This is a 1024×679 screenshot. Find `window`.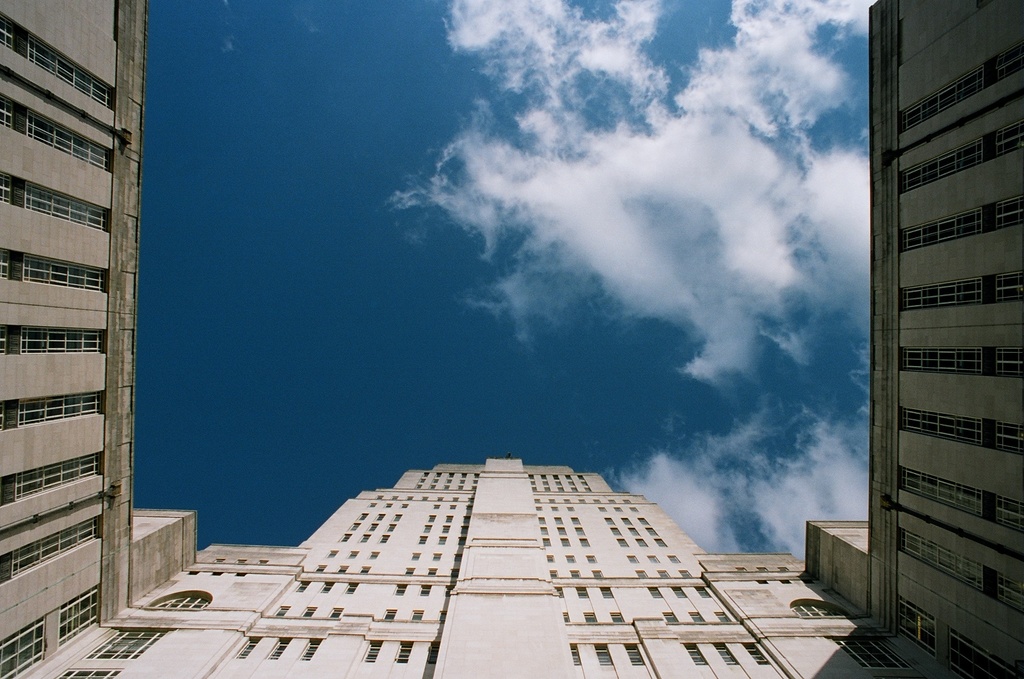
Bounding box: bbox=[0, 93, 116, 171].
